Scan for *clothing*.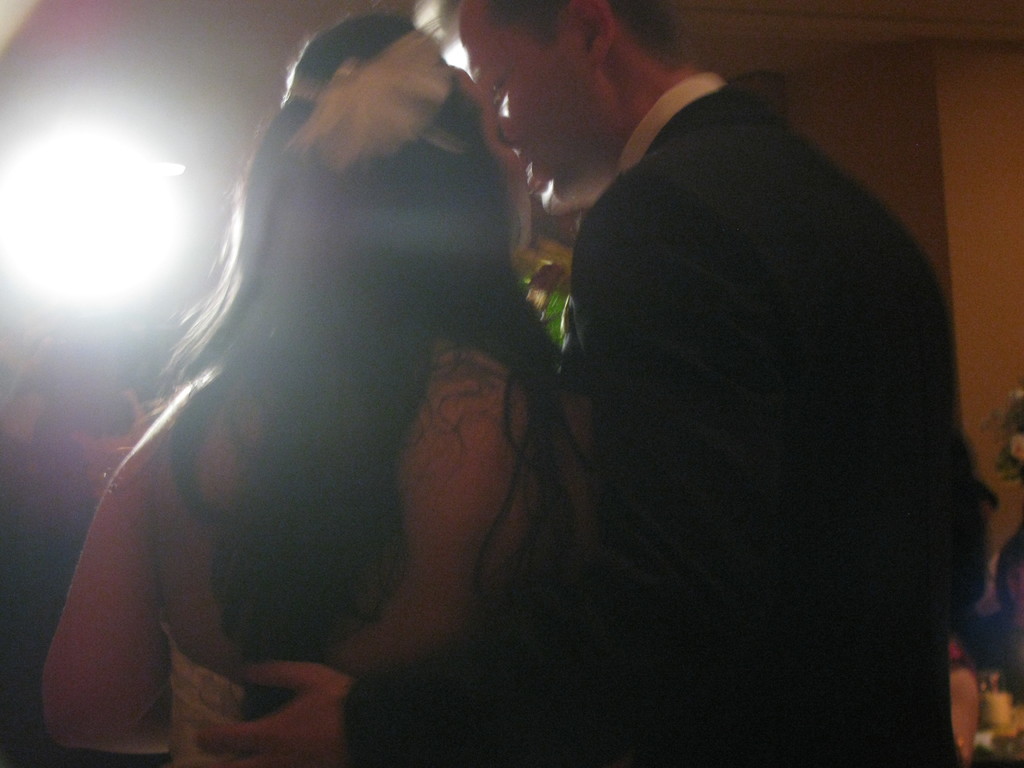
Scan result: {"left": 537, "top": 8, "right": 989, "bottom": 767}.
